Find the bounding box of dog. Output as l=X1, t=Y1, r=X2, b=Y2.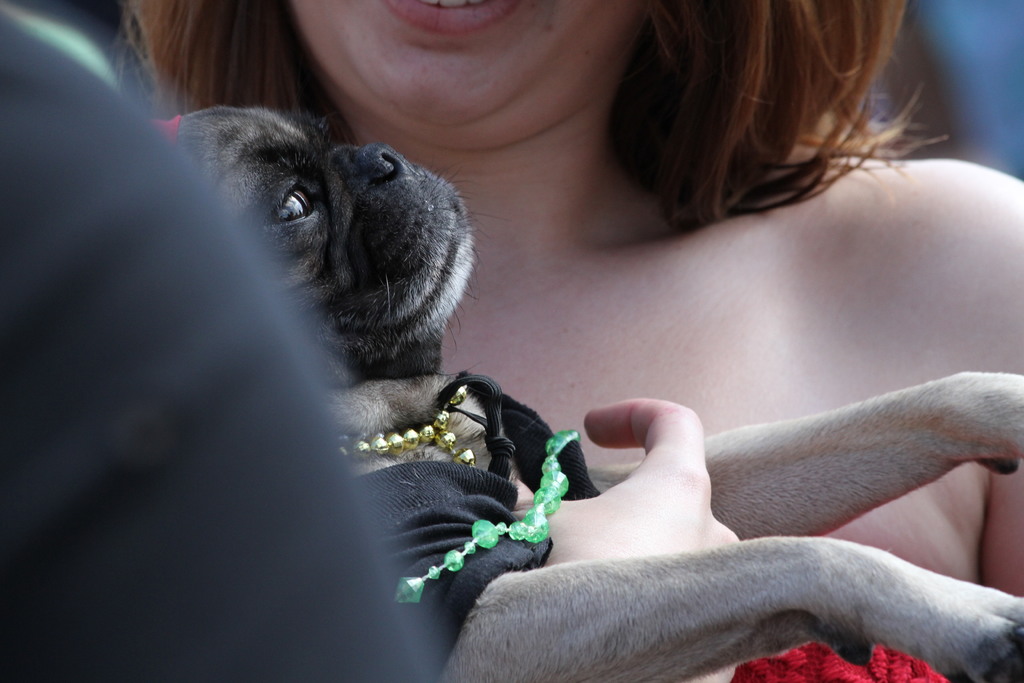
l=153, t=110, r=1023, b=682.
